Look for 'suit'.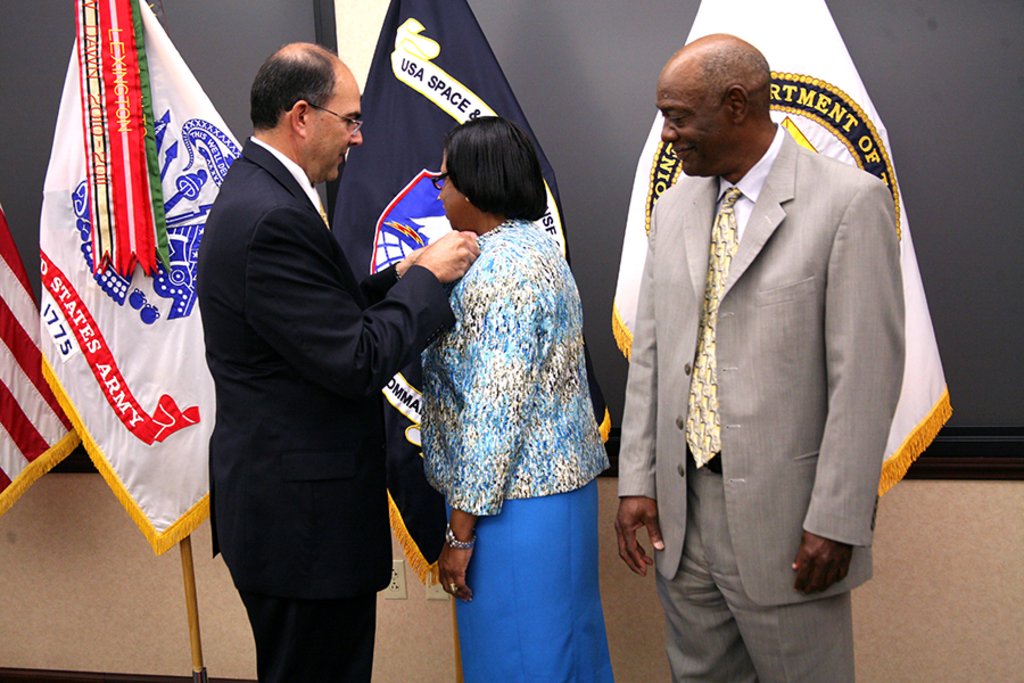
Found: l=624, t=10, r=919, b=651.
